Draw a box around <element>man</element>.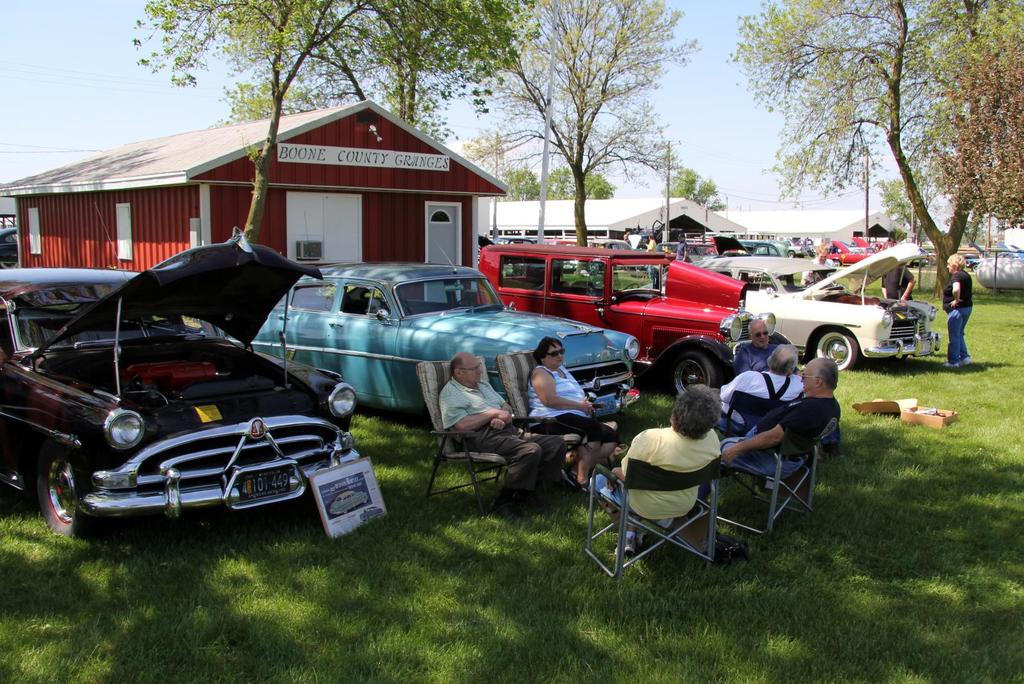
BBox(643, 234, 656, 280).
